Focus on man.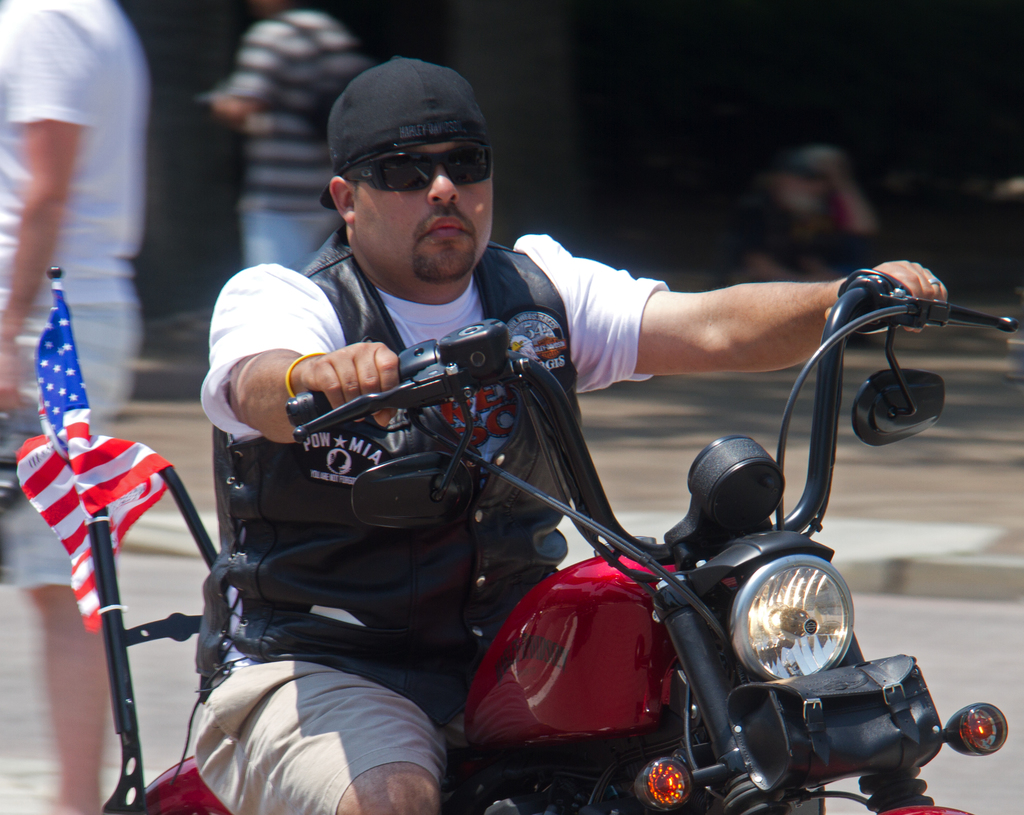
Focused at pyautogui.locateOnScreen(176, 121, 861, 789).
